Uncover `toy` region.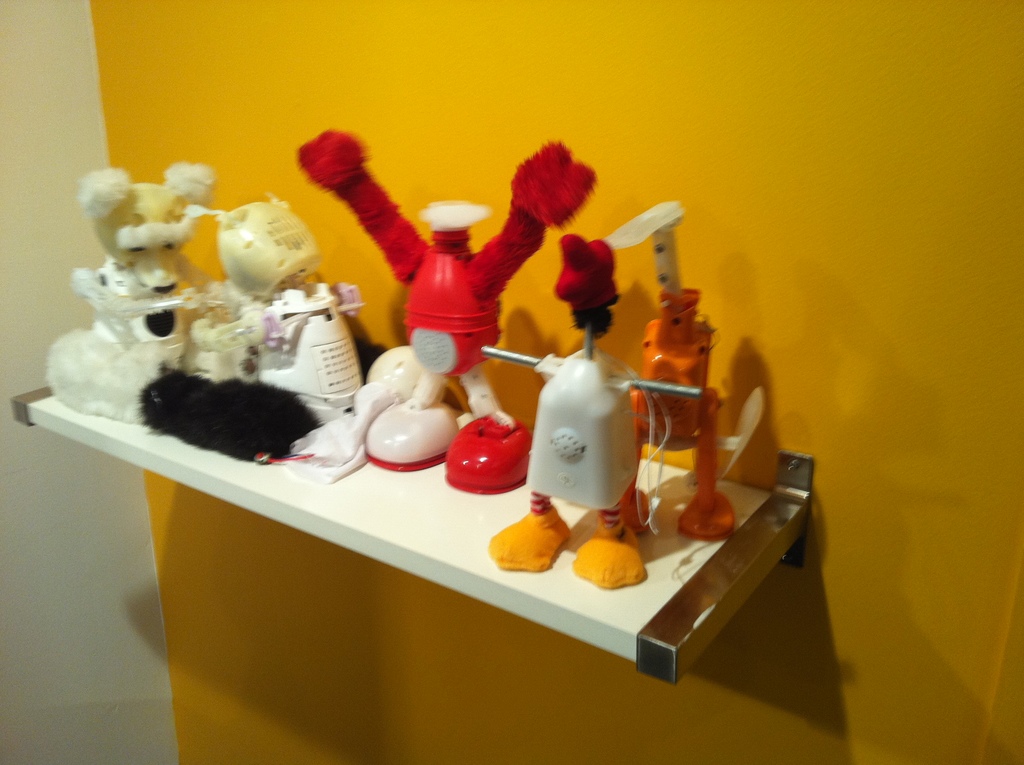
Uncovered: [590,196,763,536].
